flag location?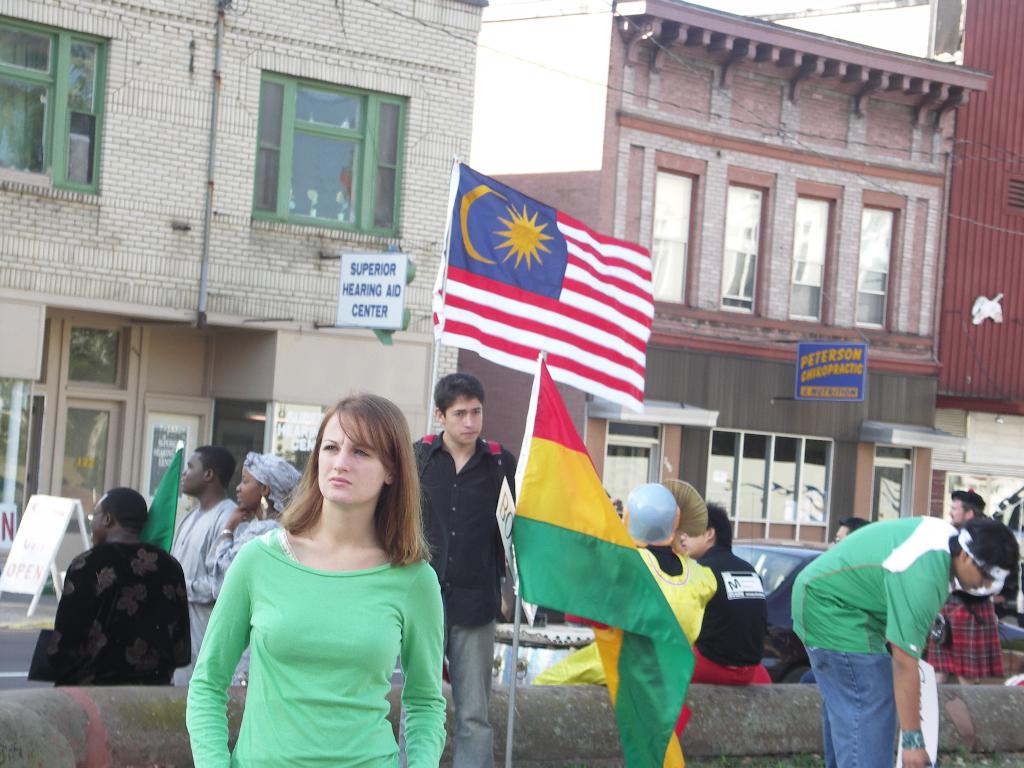
select_region(424, 163, 655, 429)
